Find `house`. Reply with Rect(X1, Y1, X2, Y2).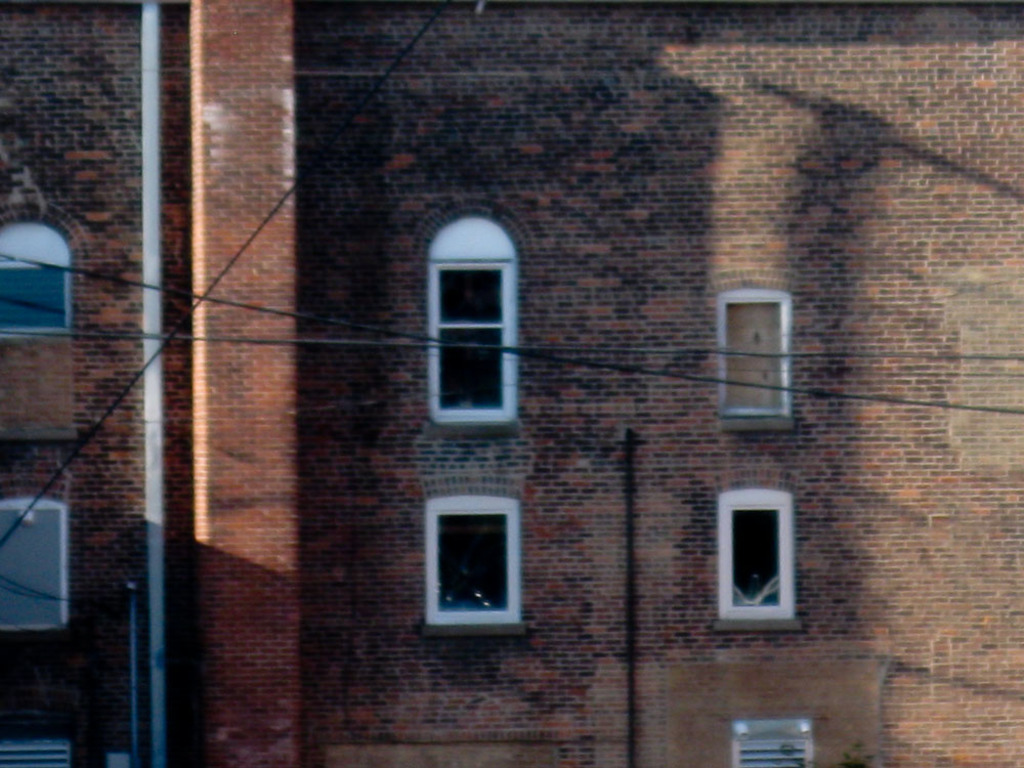
Rect(2, 8, 1019, 767).
